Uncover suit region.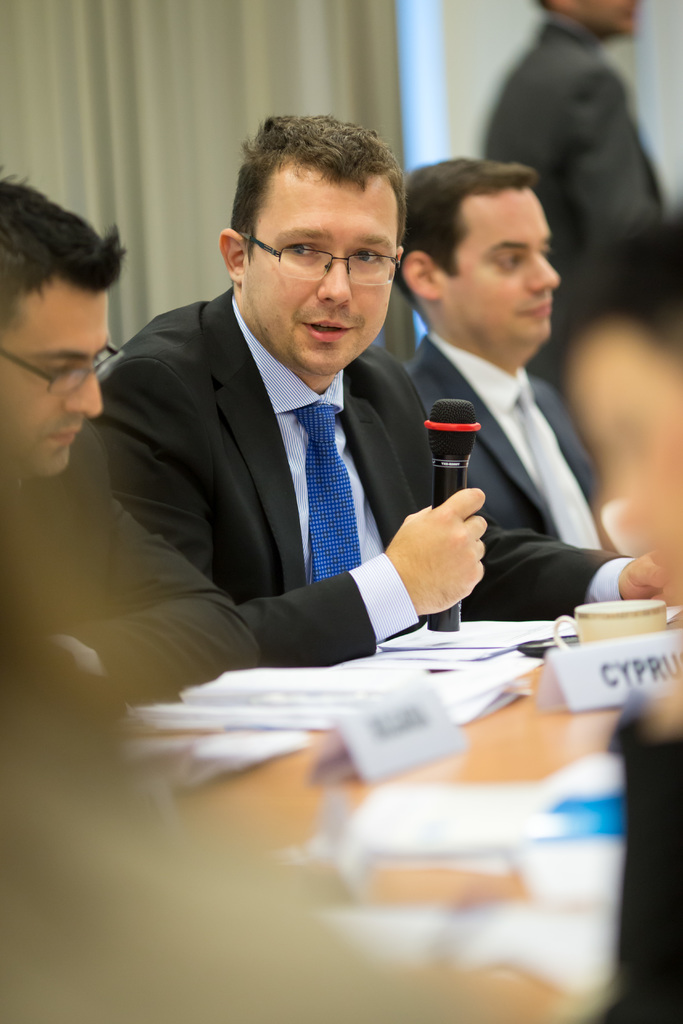
Uncovered: select_region(0, 422, 265, 711).
